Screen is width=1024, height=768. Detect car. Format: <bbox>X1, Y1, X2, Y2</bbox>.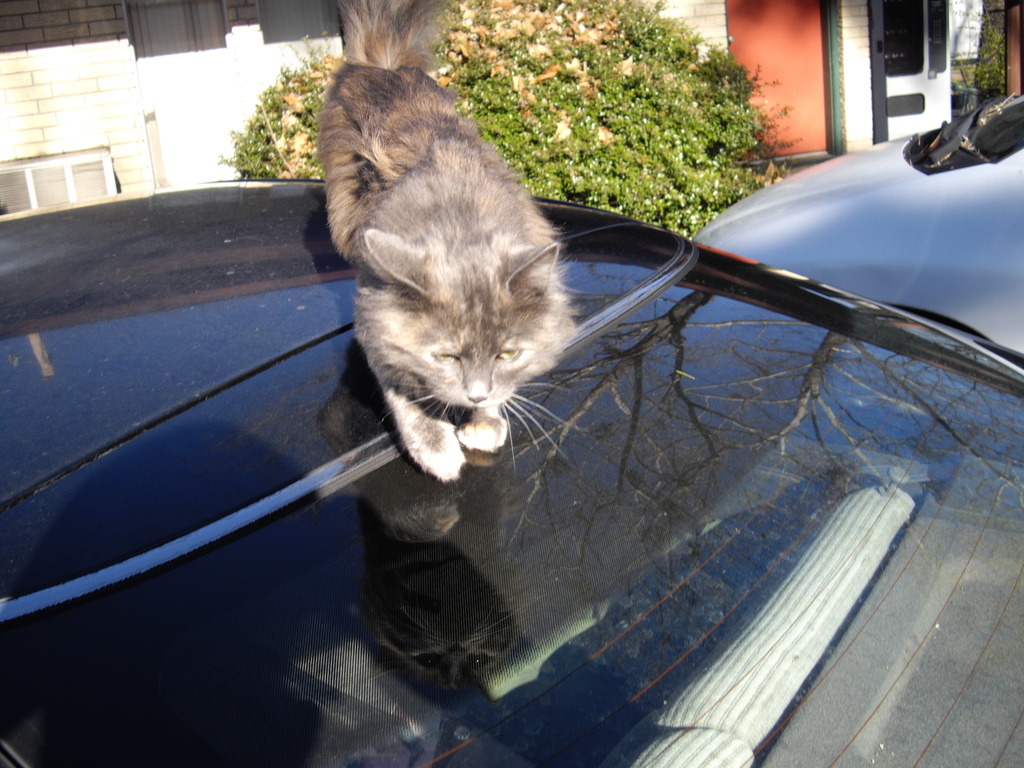
<bbox>689, 93, 1023, 351</bbox>.
